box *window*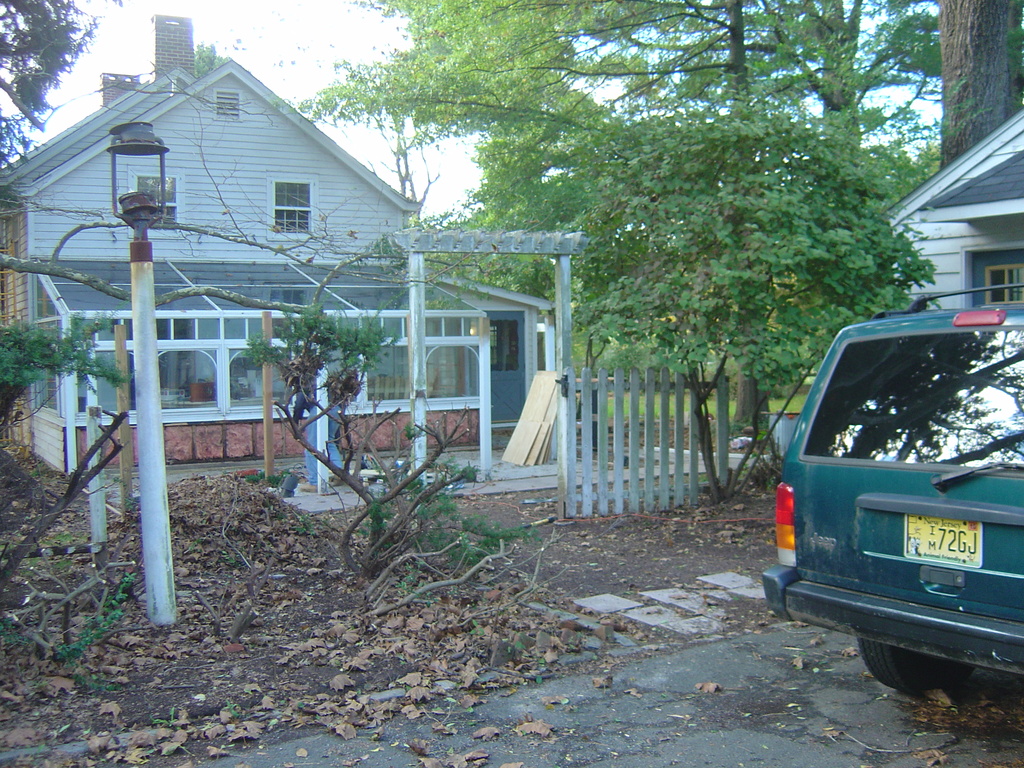
{"left": 267, "top": 173, "right": 317, "bottom": 238}
